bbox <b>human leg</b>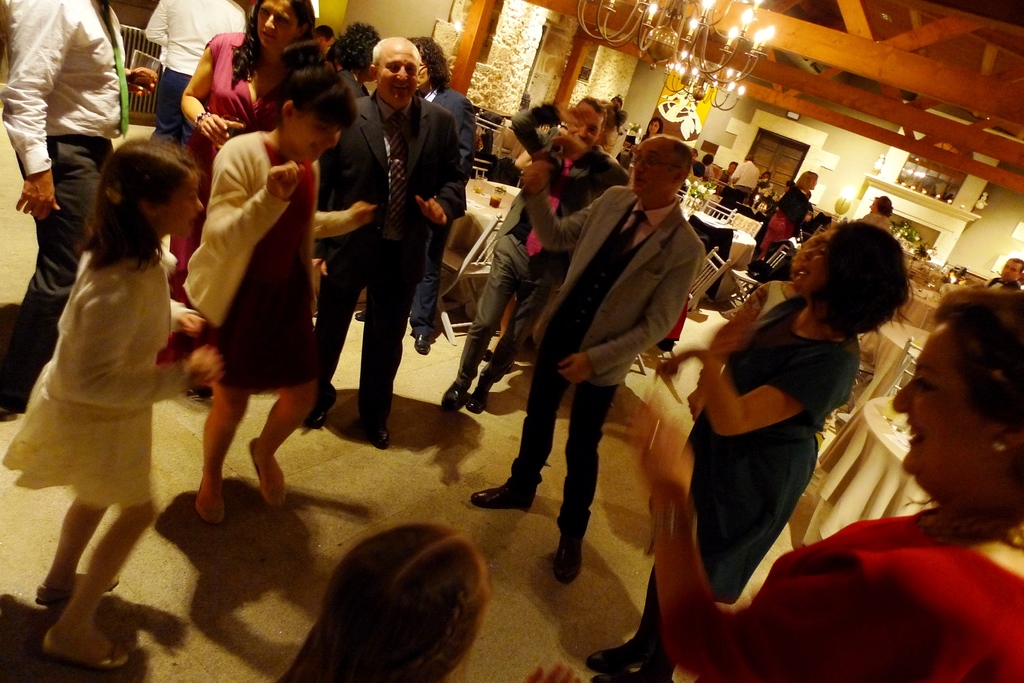
<bbox>250, 308, 320, 509</bbox>
